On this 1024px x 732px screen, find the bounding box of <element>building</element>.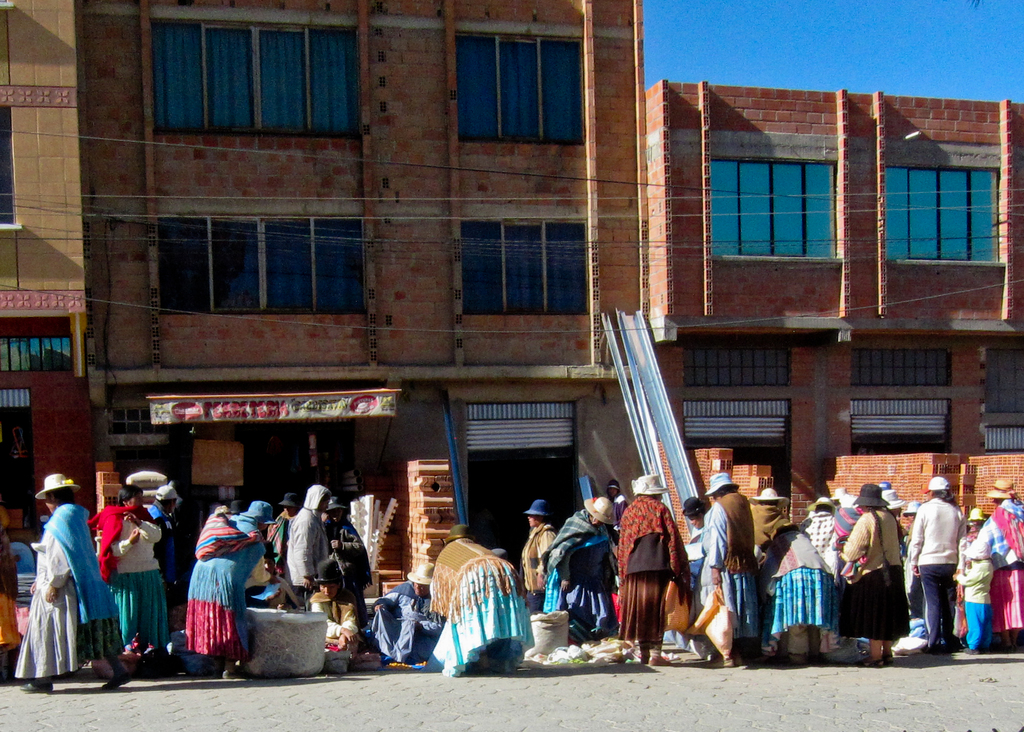
Bounding box: detection(0, 0, 94, 528).
